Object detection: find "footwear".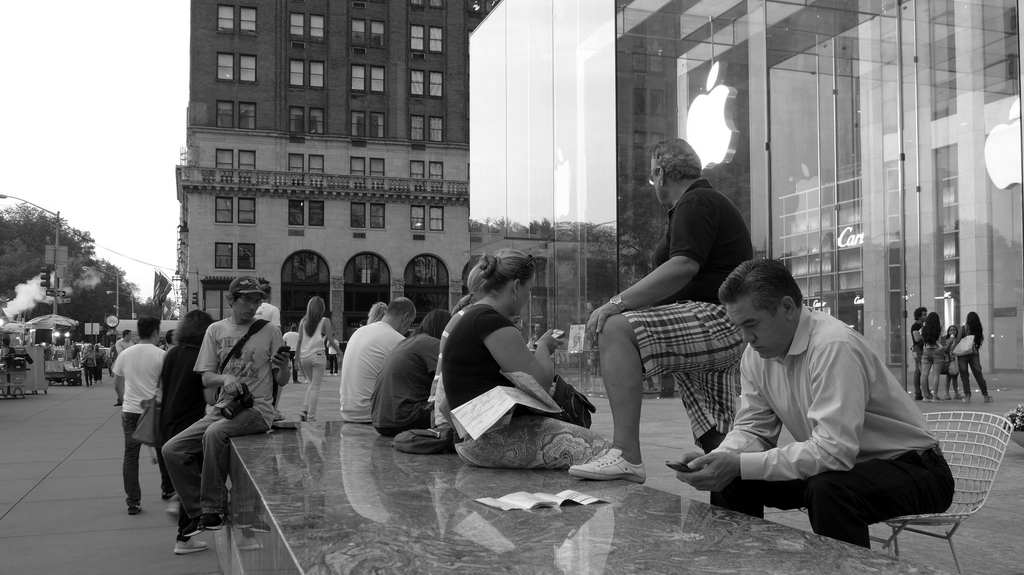
<bbox>173, 536, 209, 555</bbox>.
